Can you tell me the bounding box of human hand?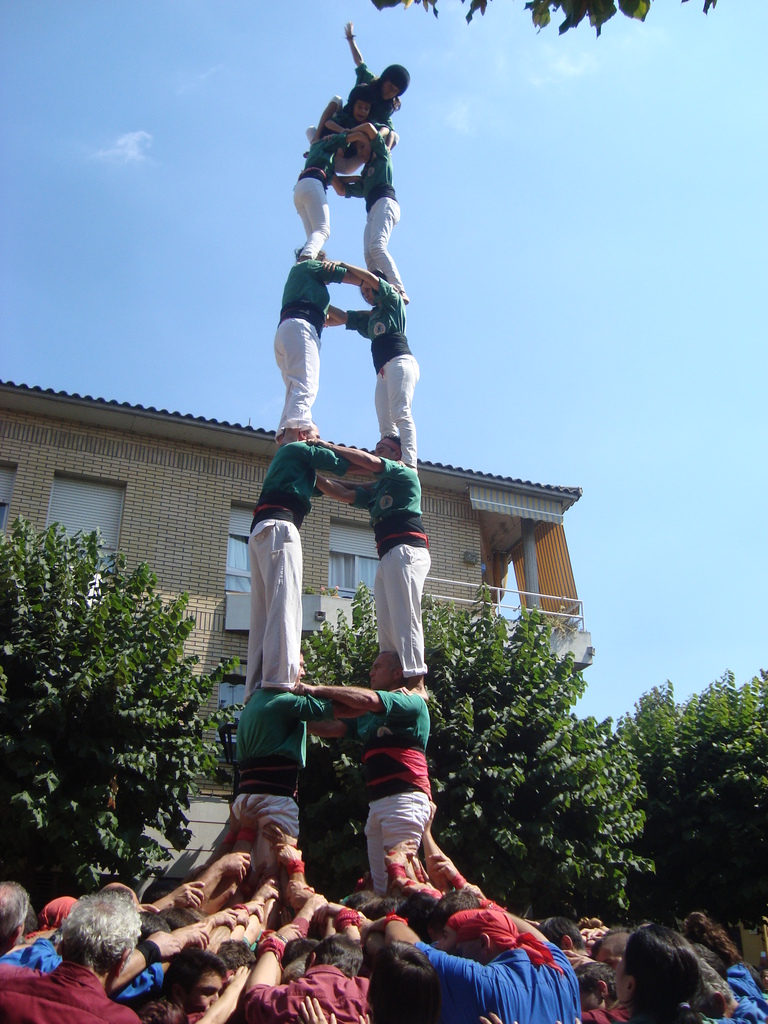
(170, 881, 203, 913).
